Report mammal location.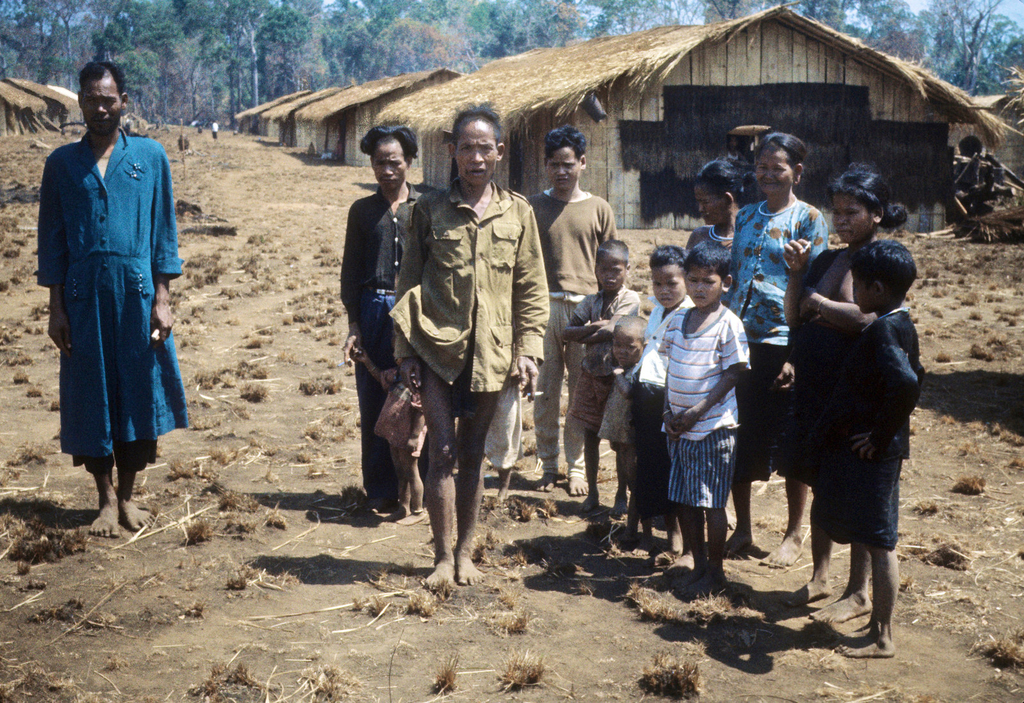
Report: l=45, t=31, r=190, b=554.
